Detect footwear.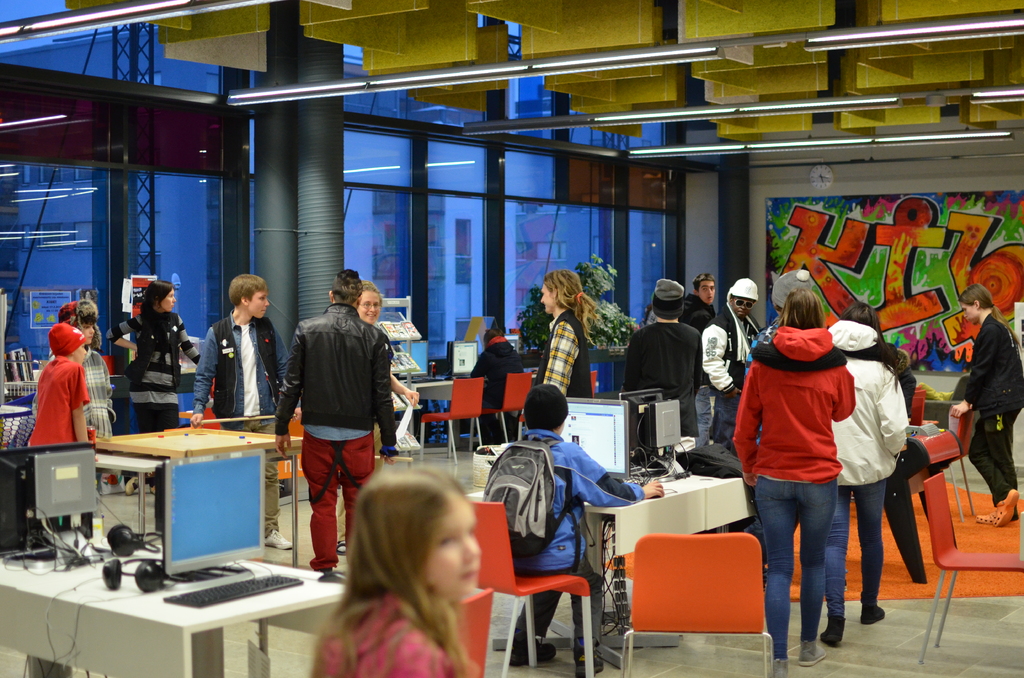
Detected at locate(333, 541, 346, 555).
